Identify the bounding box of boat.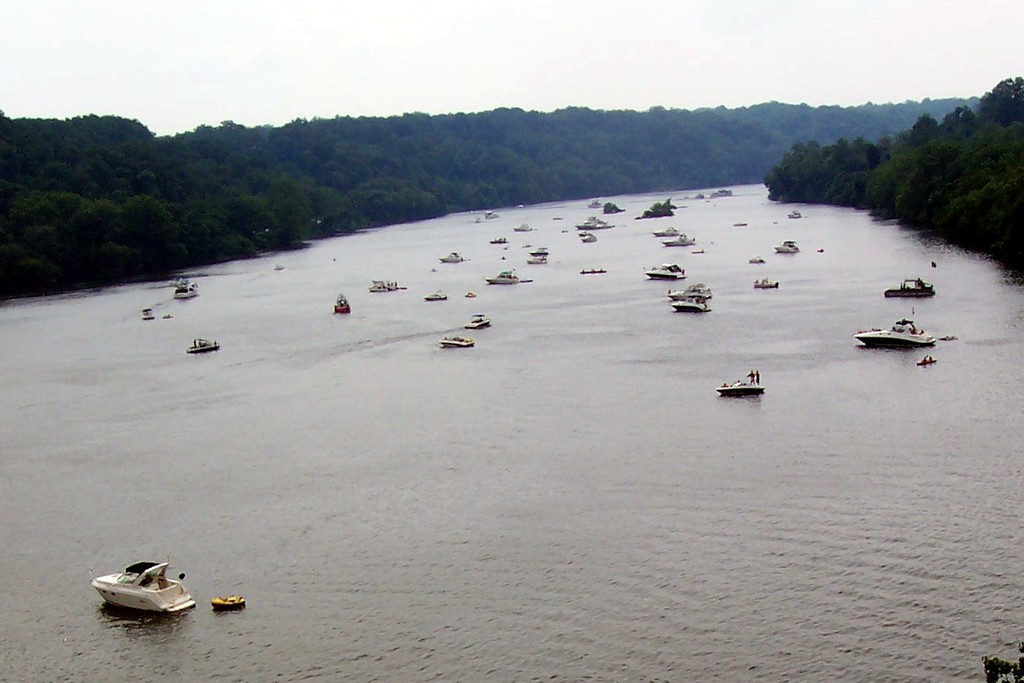
x1=855 y1=318 x2=942 y2=349.
